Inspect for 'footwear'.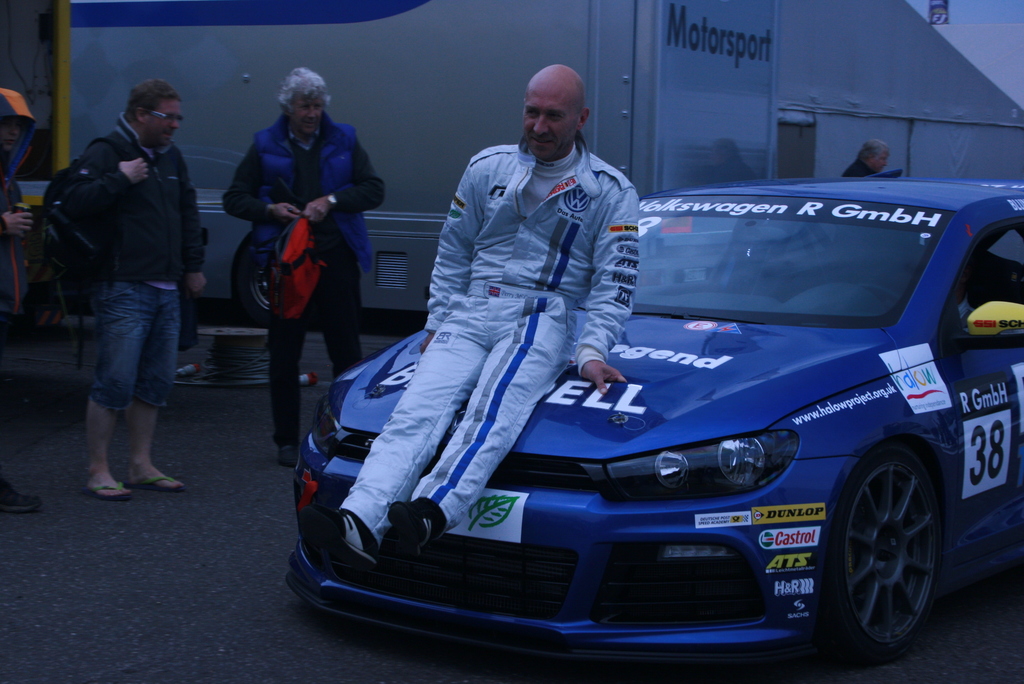
Inspection: locate(84, 480, 129, 499).
